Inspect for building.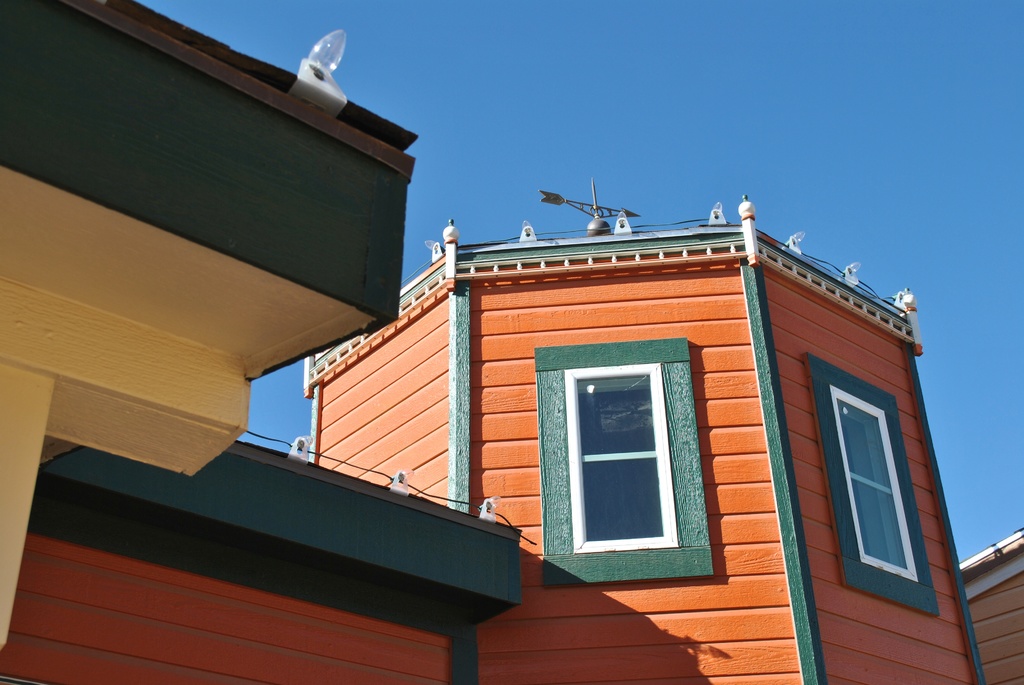
Inspection: bbox=(0, 0, 1023, 684).
